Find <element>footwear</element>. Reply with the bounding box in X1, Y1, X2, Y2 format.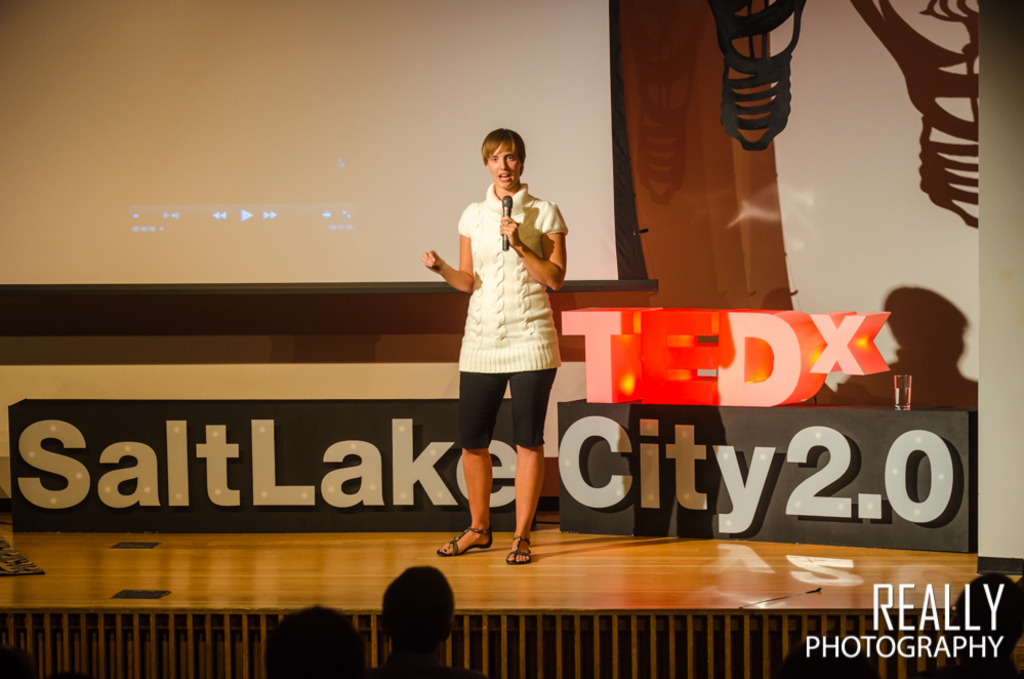
436, 528, 491, 561.
